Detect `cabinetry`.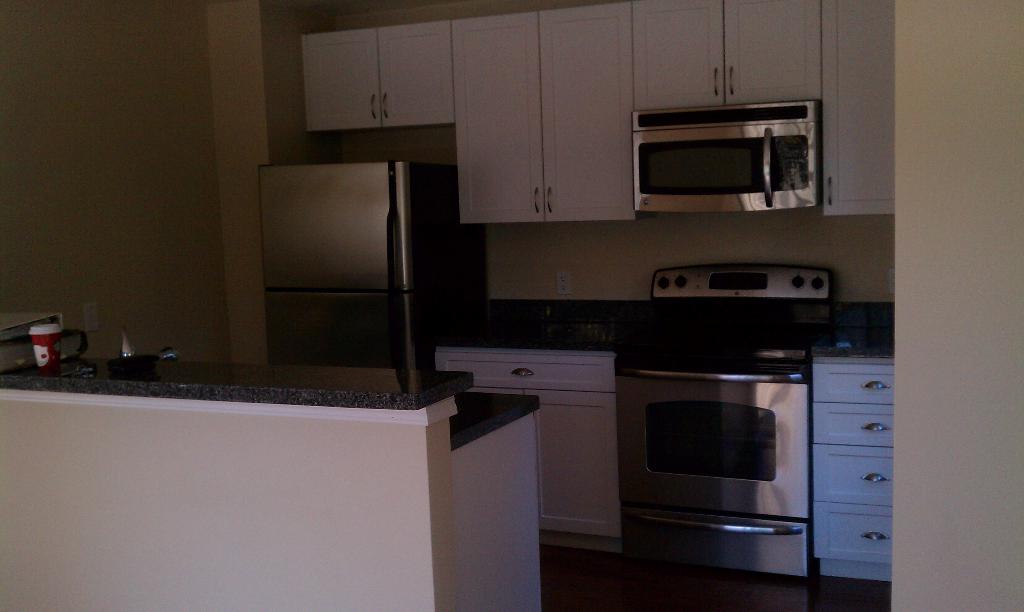
Detected at BBox(812, 357, 895, 582).
